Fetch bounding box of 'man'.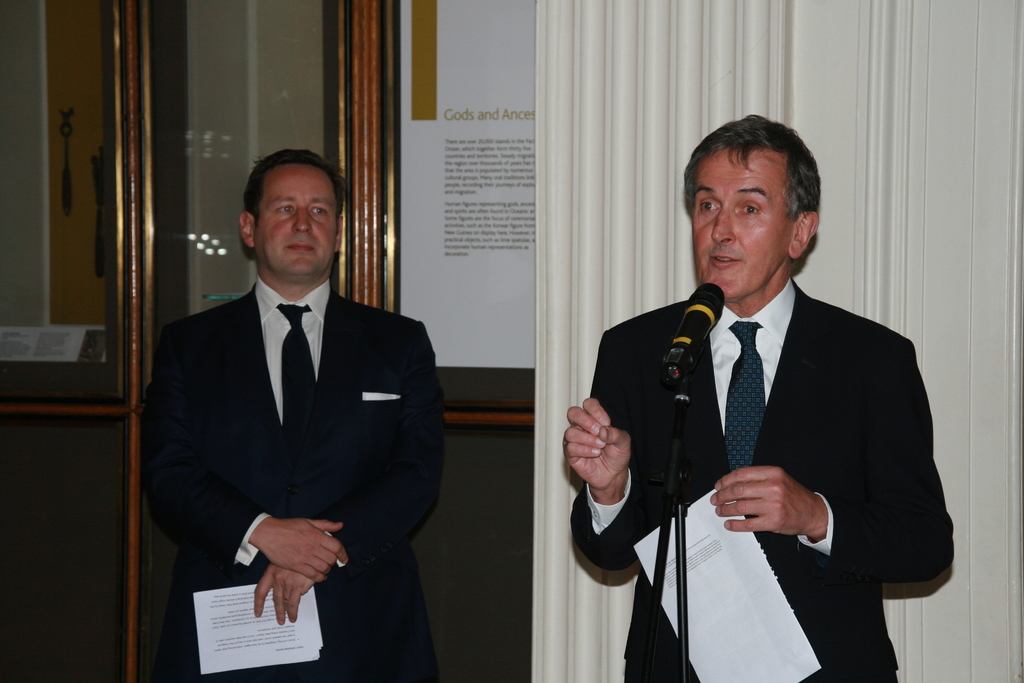
Bbox: {"x1": 559, "y1": 107, "x2": 957, "y2": 682}.
